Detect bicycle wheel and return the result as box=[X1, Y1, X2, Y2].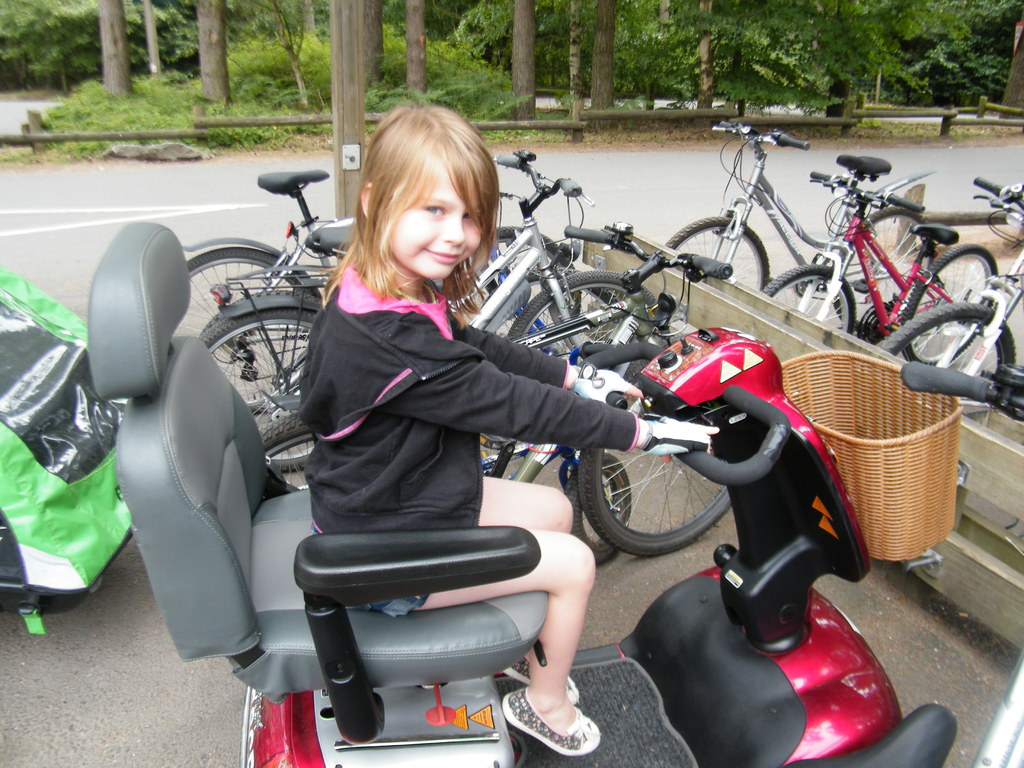
box=[473, 221, 593, 328].
